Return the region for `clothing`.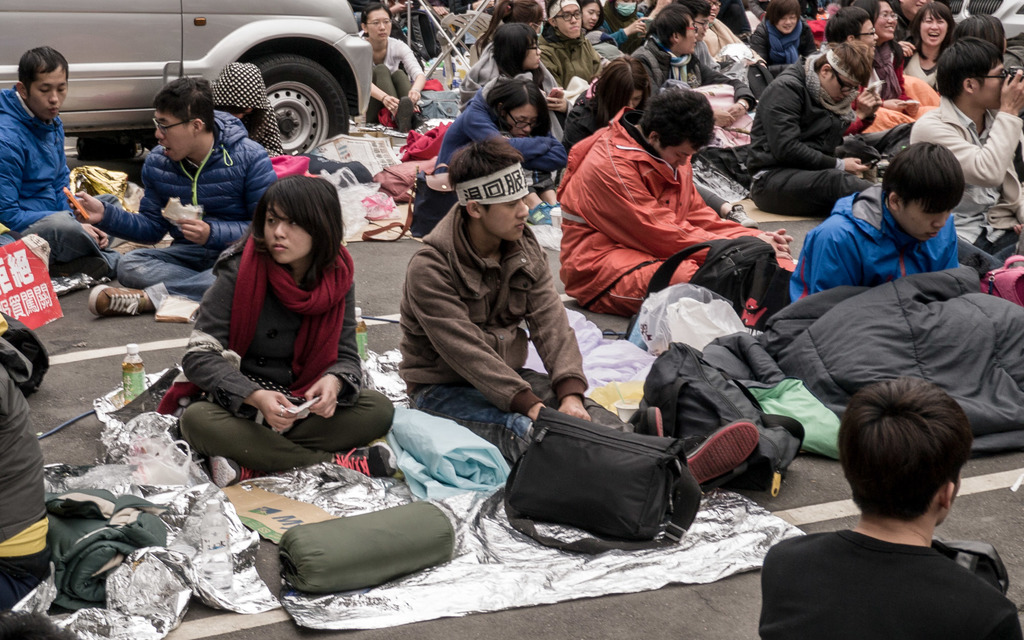
(x1=343, y1=0, x2=386, y2=27).
